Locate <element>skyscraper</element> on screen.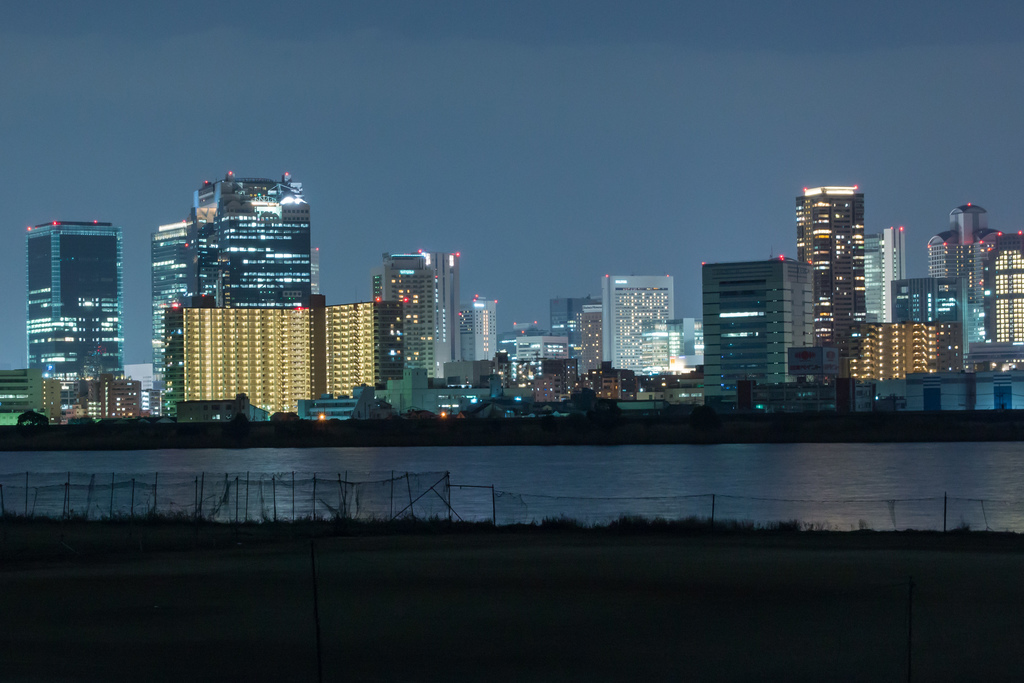
On screen at {"x1": 378, "y1": 243, "x2": 436, "y2": 377}.
